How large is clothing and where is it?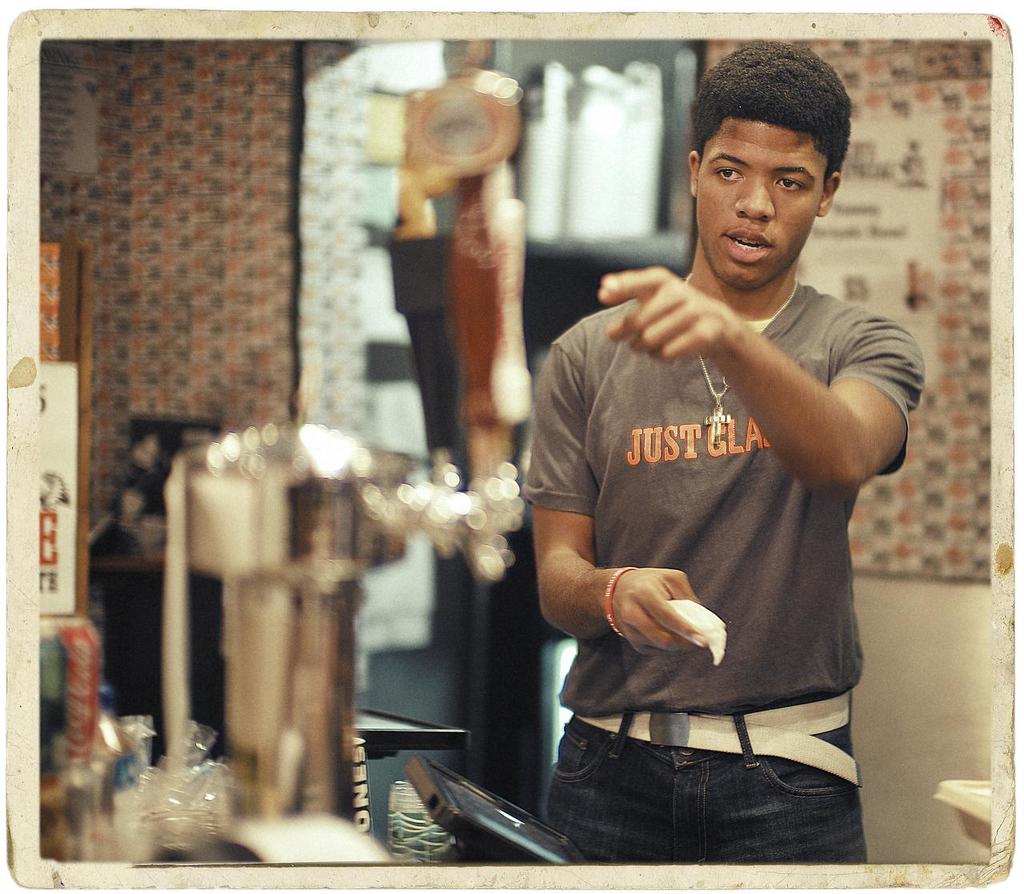
Bounding box: rect(520, 188, 898, 834).
